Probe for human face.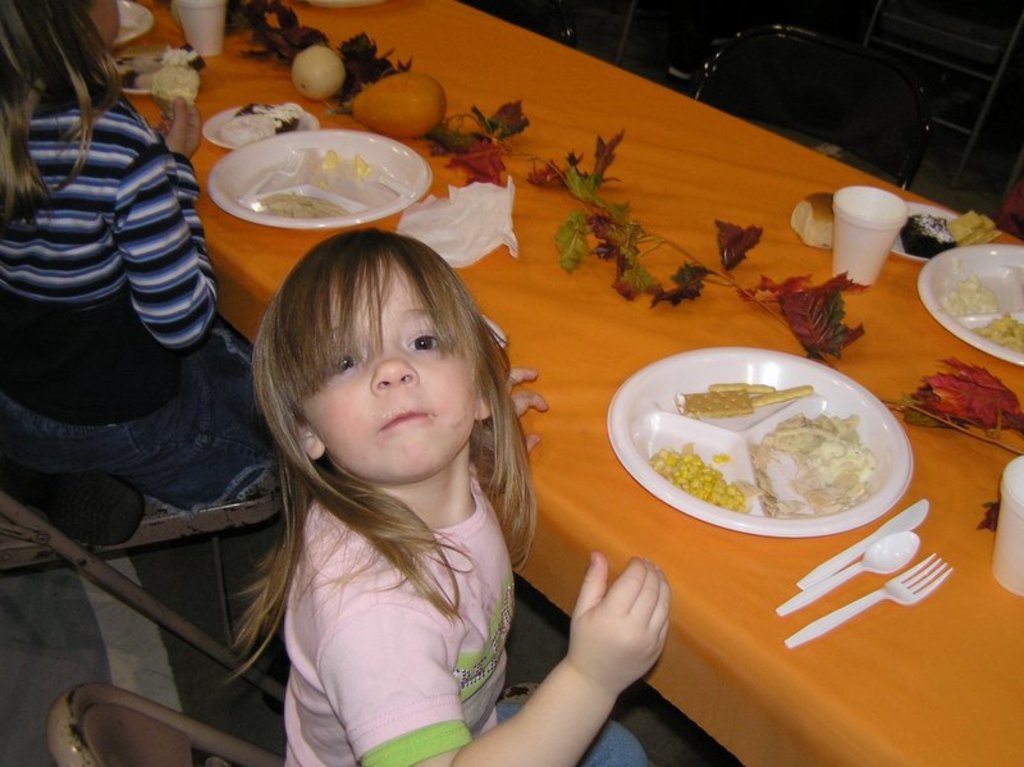
Probe result: 293,251,483,483.
